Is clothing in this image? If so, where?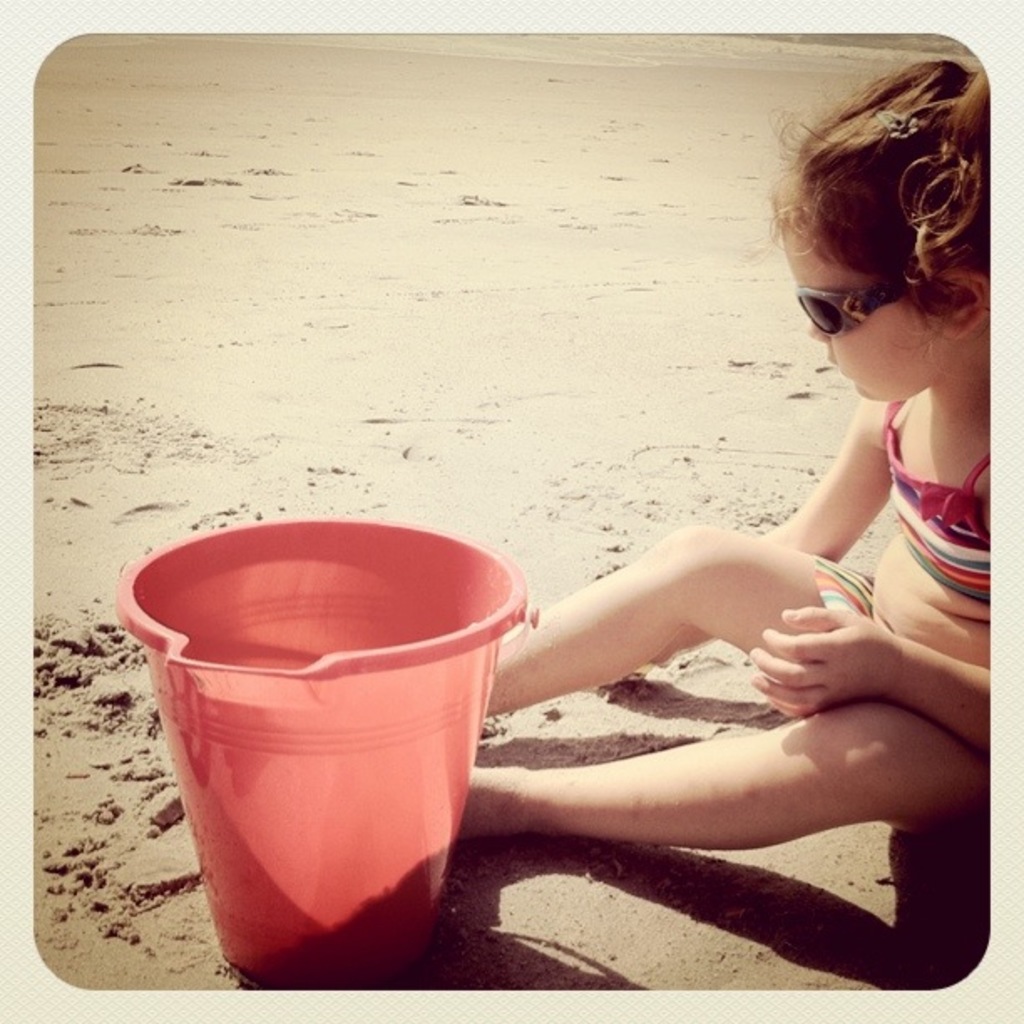
Yes, at crop(803, 393, 999, 607).
